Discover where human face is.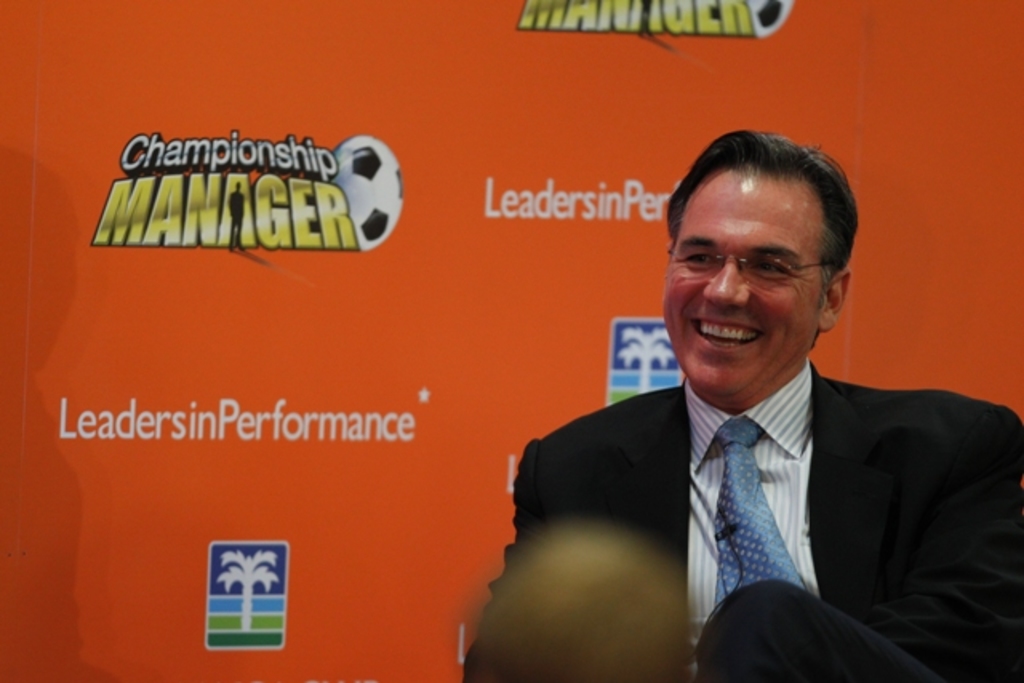
Discovered at [661,166,829,392].
